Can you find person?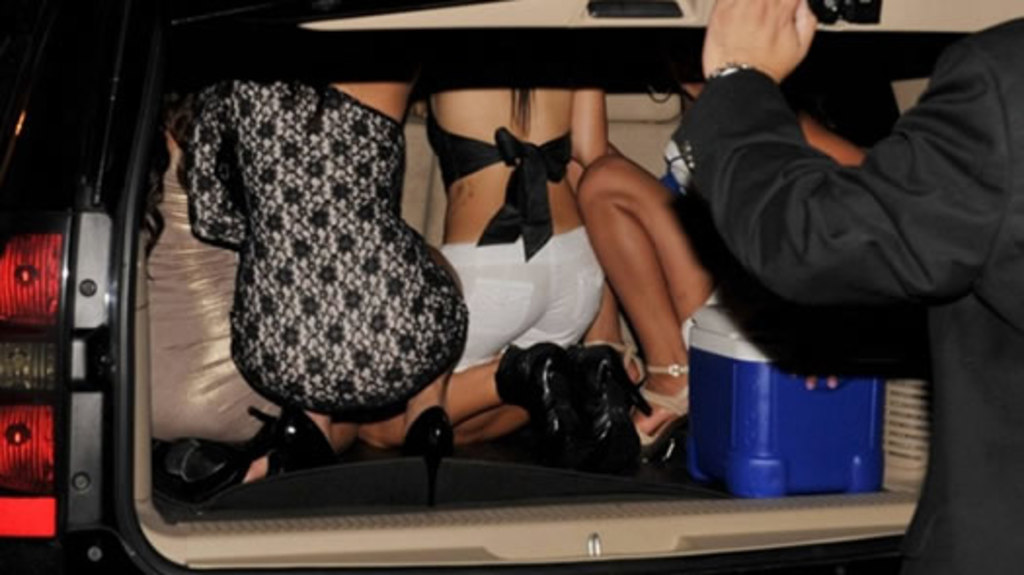
Yes, bounding box: bbox(431, 94, 638, 470).
